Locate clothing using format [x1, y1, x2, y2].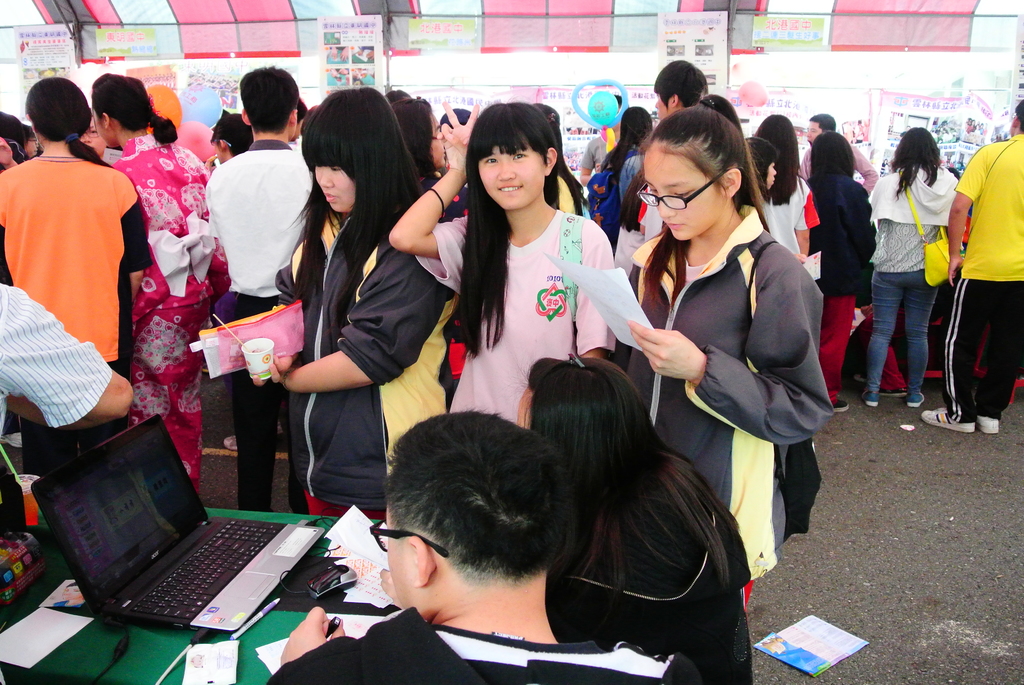
[204, 137, 318, 489].
